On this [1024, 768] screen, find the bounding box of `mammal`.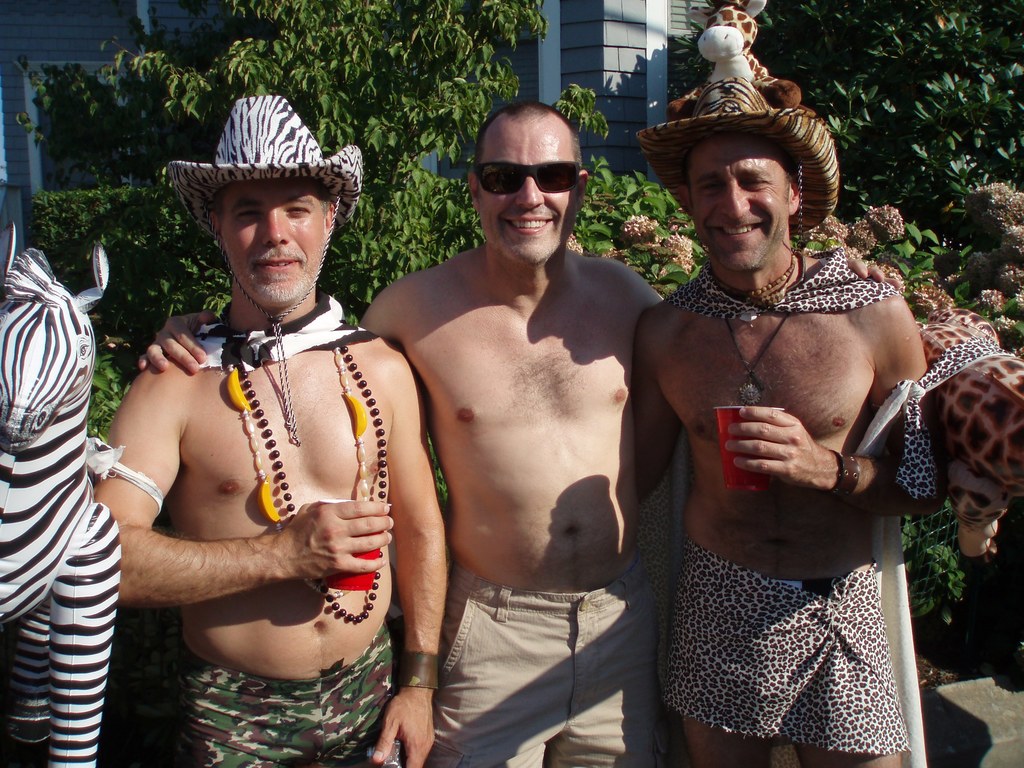
Bounding box: left=136, top=97, right=902, bottom=767.
